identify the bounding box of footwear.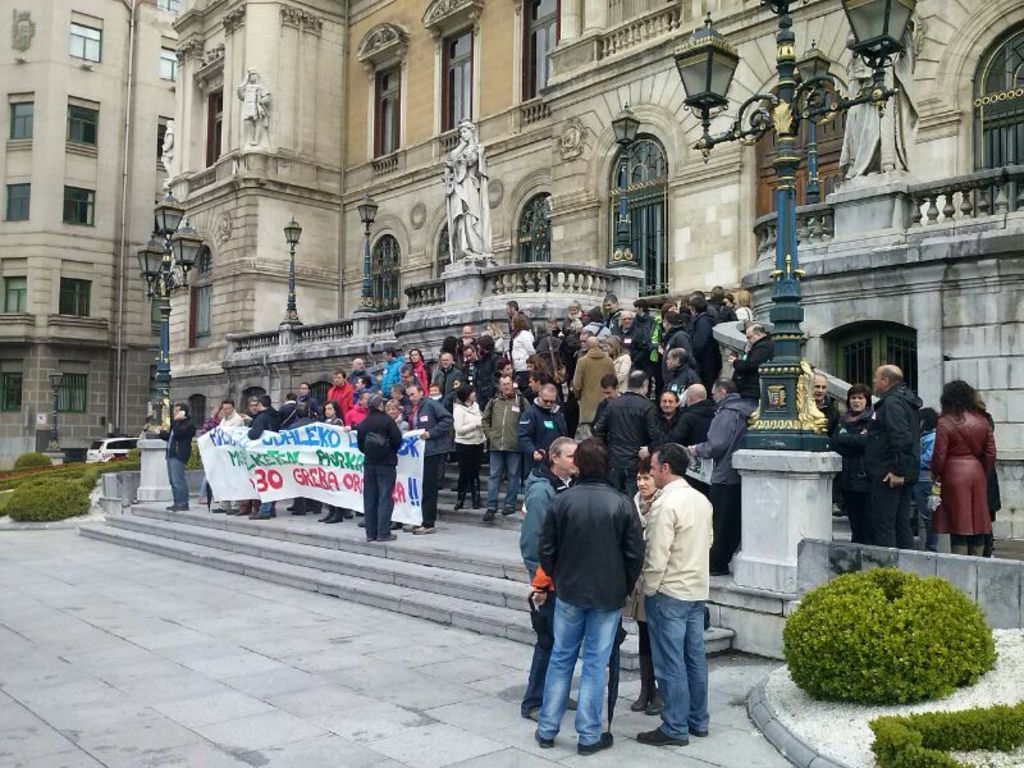
(399,524,422,534).
